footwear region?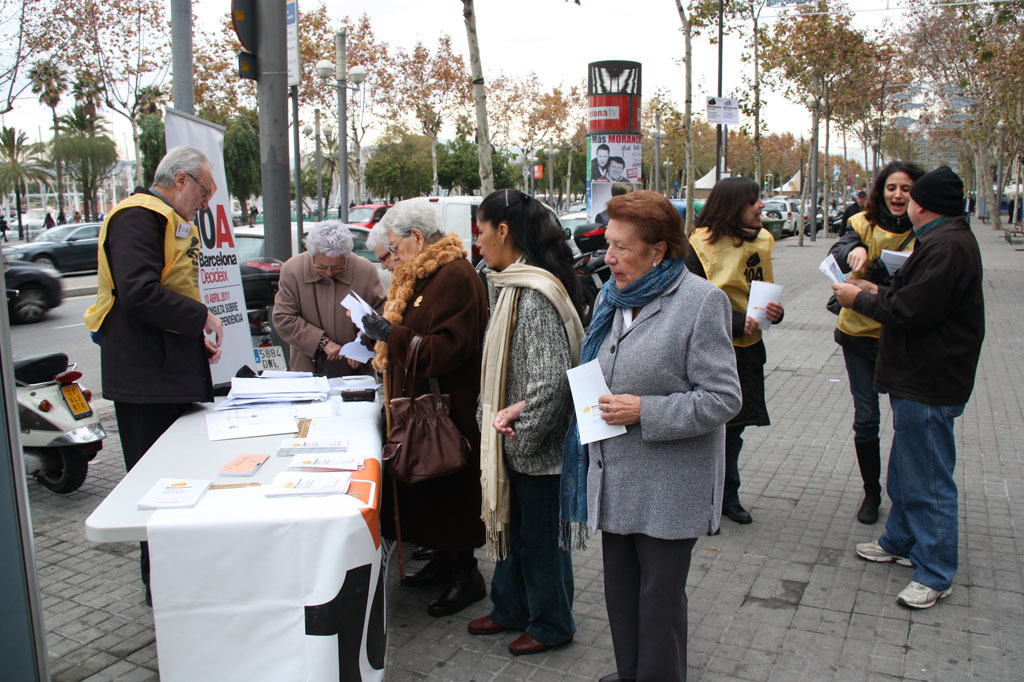
x1=423, y1=575, x2=486, y2=622
